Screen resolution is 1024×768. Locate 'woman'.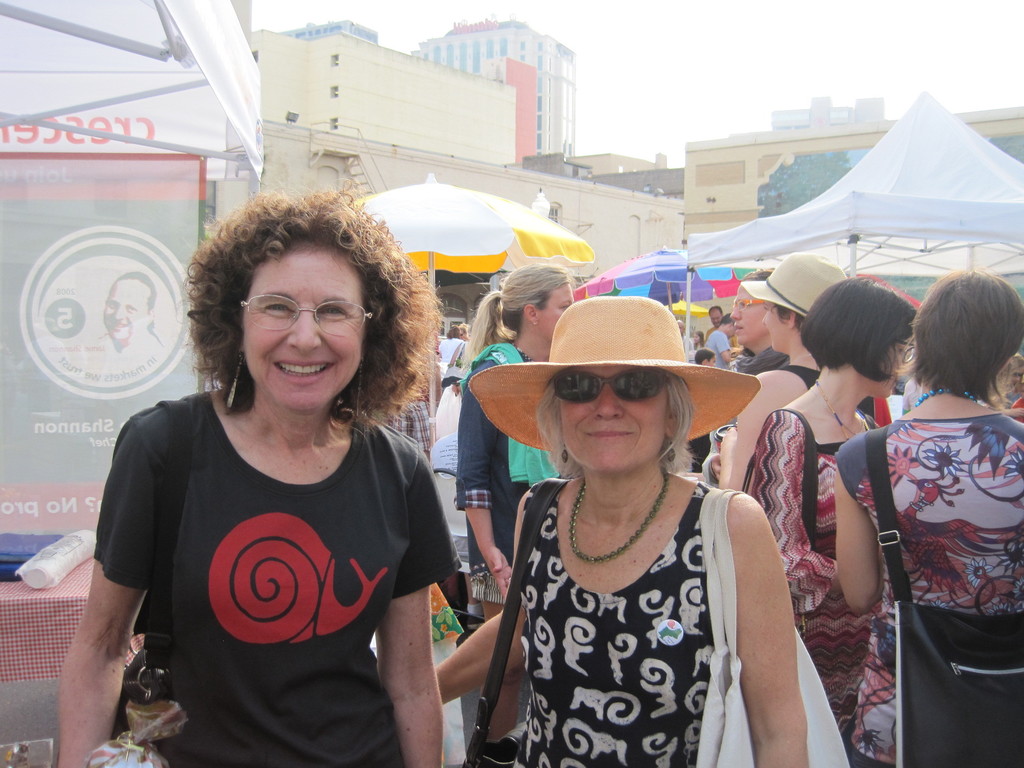
pyautogui.locateOnScreen(833, 264, 1023, 767).
